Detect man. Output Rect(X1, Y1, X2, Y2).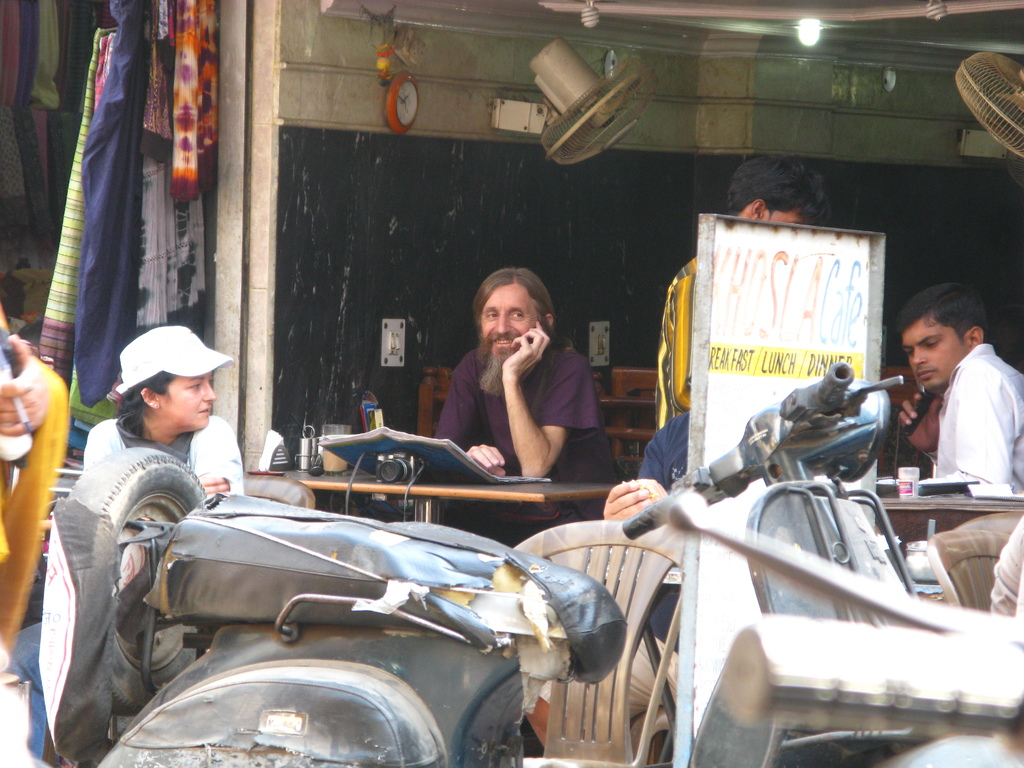
Rect(436, 269, 641, 525).
